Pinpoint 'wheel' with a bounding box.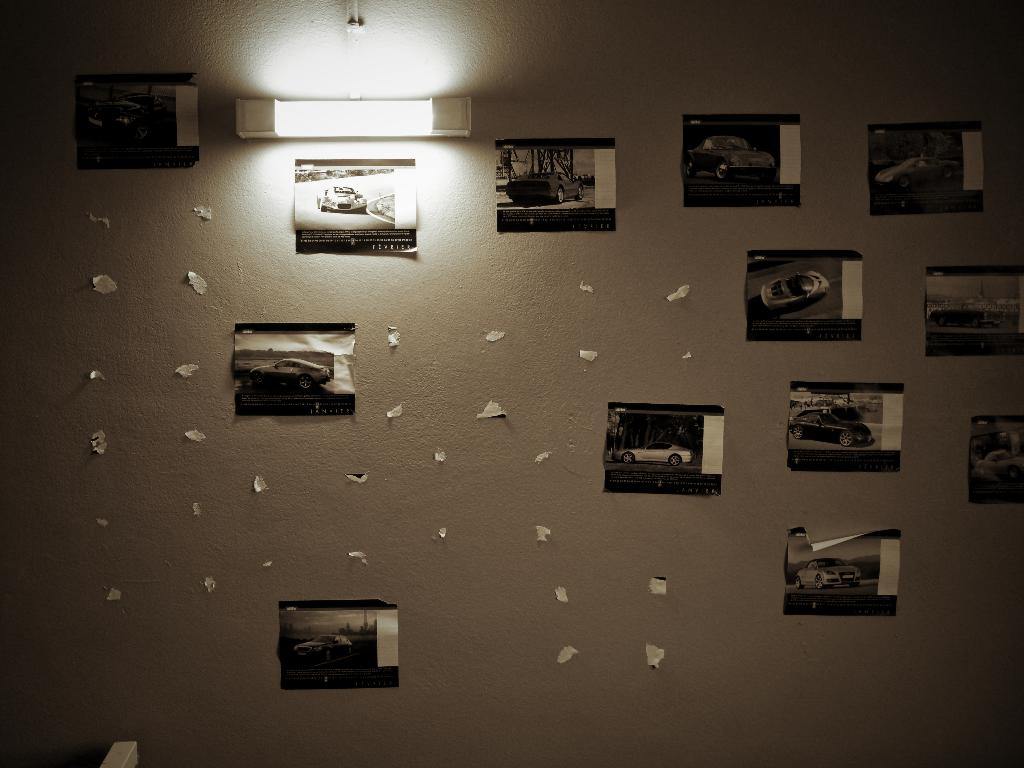
region(716, 159, 728, 182).
